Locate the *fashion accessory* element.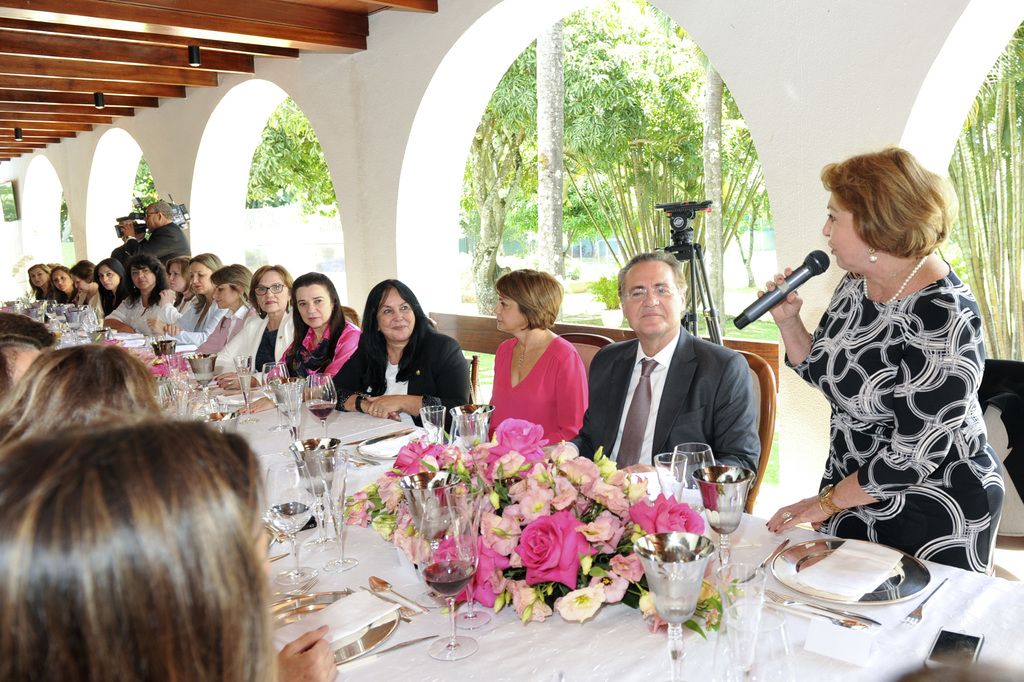
Element bbox: locate(864, 253, 931, 307).
